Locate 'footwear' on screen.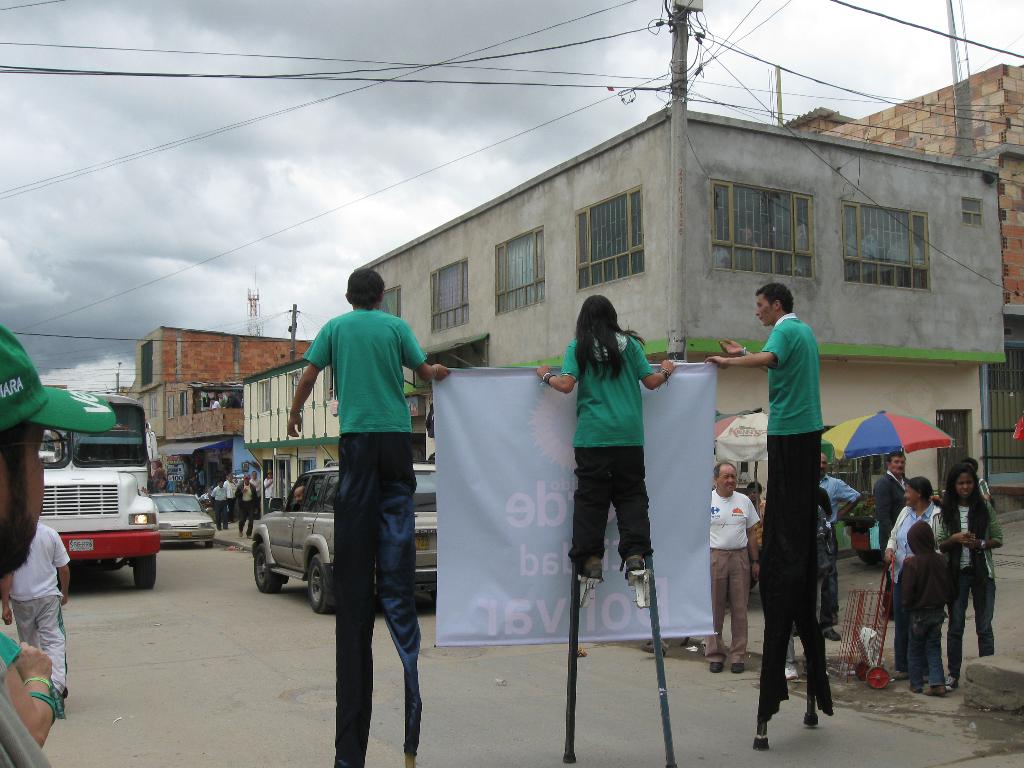
On screen at <region>732, 664, 744, 672</region>.
